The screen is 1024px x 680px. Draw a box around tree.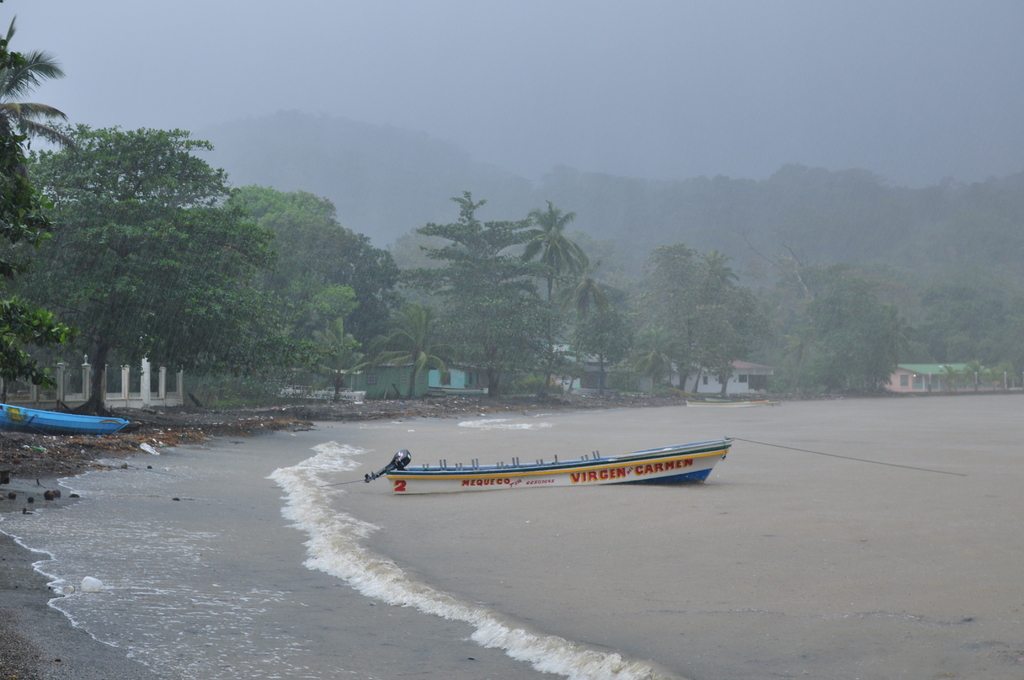
[302, 318, 368, 404].
